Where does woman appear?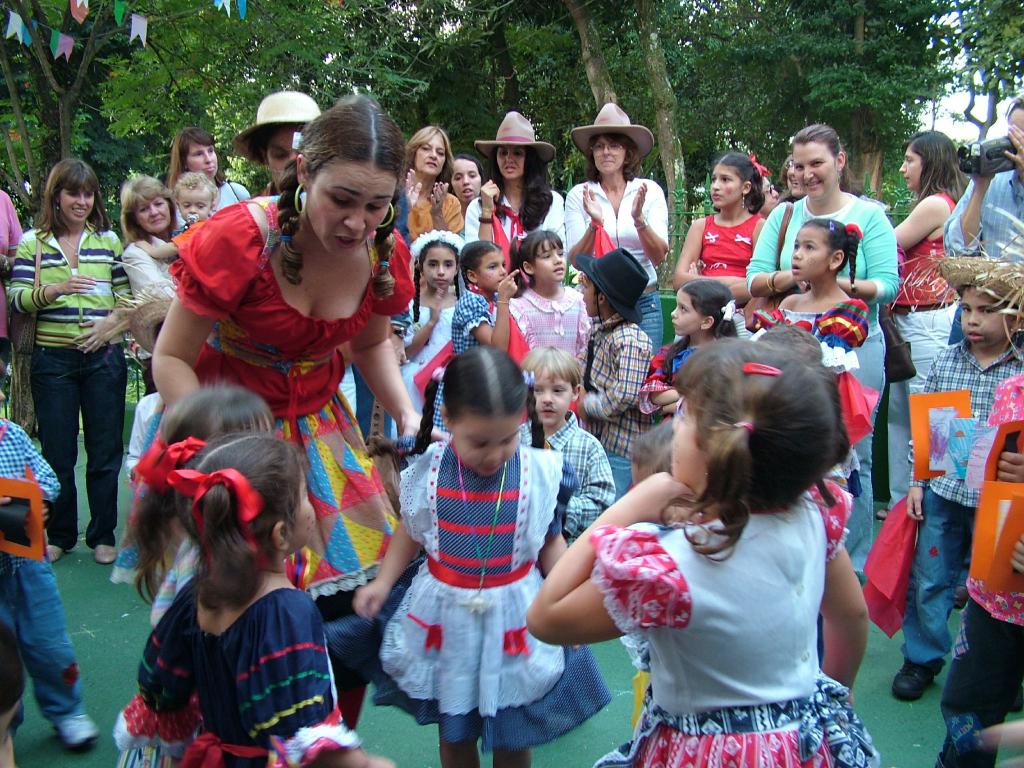
Appears at 748 121 906 591.
